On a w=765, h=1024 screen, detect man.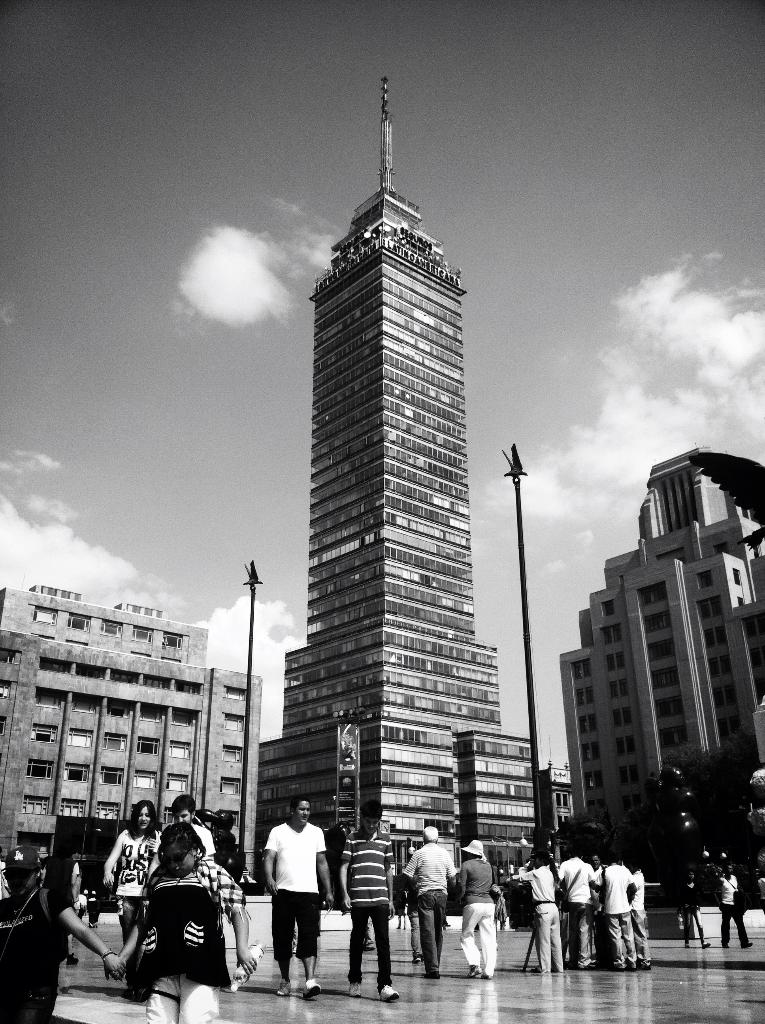
<bbox>509, 844, 556, 994</bbox>.
